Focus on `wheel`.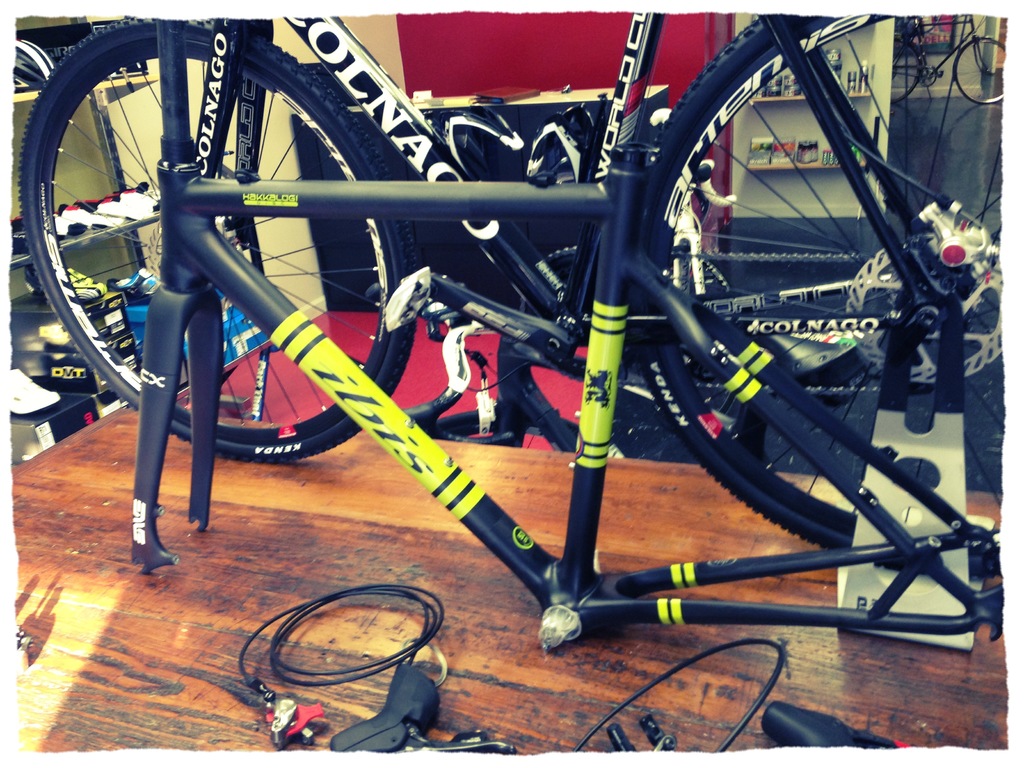
Focused at x1=957, y1=32, x2=1006, y2=102.
